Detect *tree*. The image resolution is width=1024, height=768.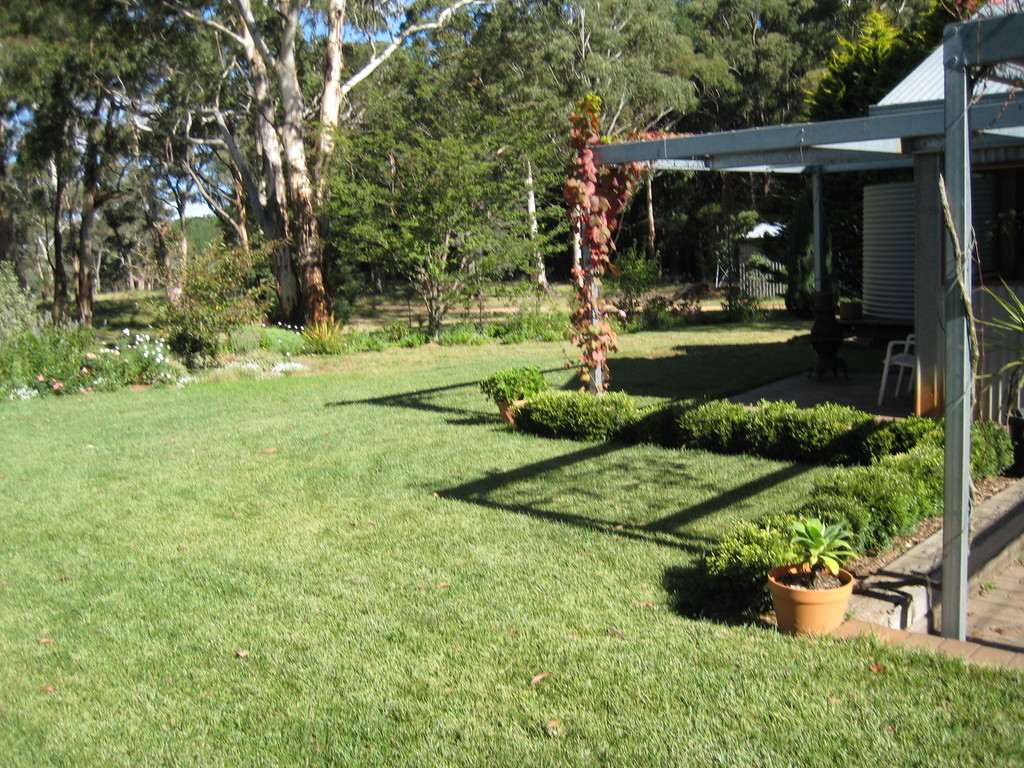
(left=112, top=108, right=164, bottom=295).
